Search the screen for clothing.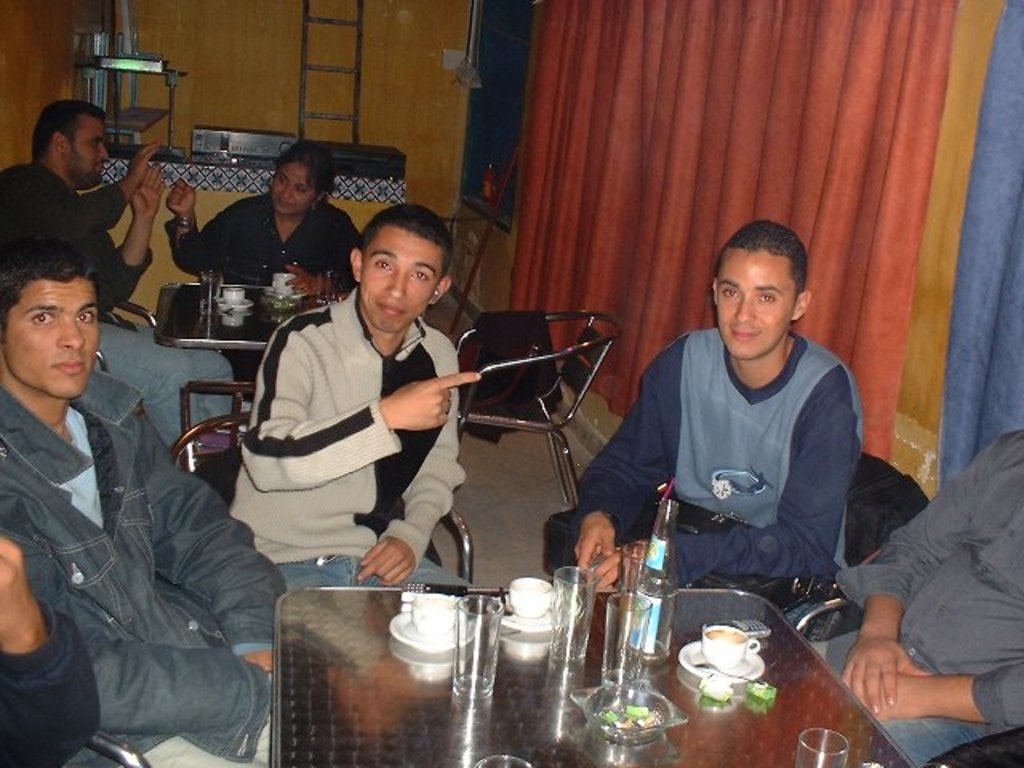
Found at pyautogui.locateOnScreen(168, 192, 368, 294).
